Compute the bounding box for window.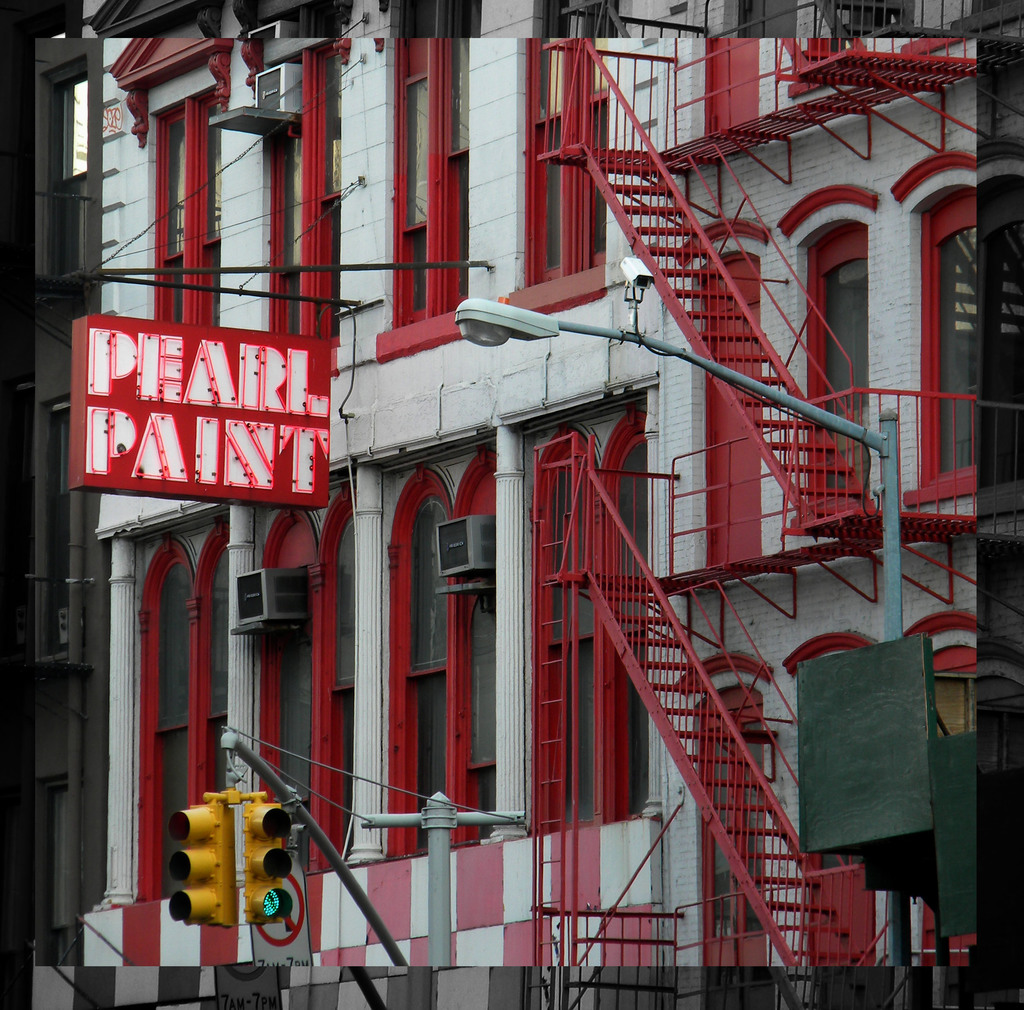
[left=394, top=24, right=467, bottom=322].
